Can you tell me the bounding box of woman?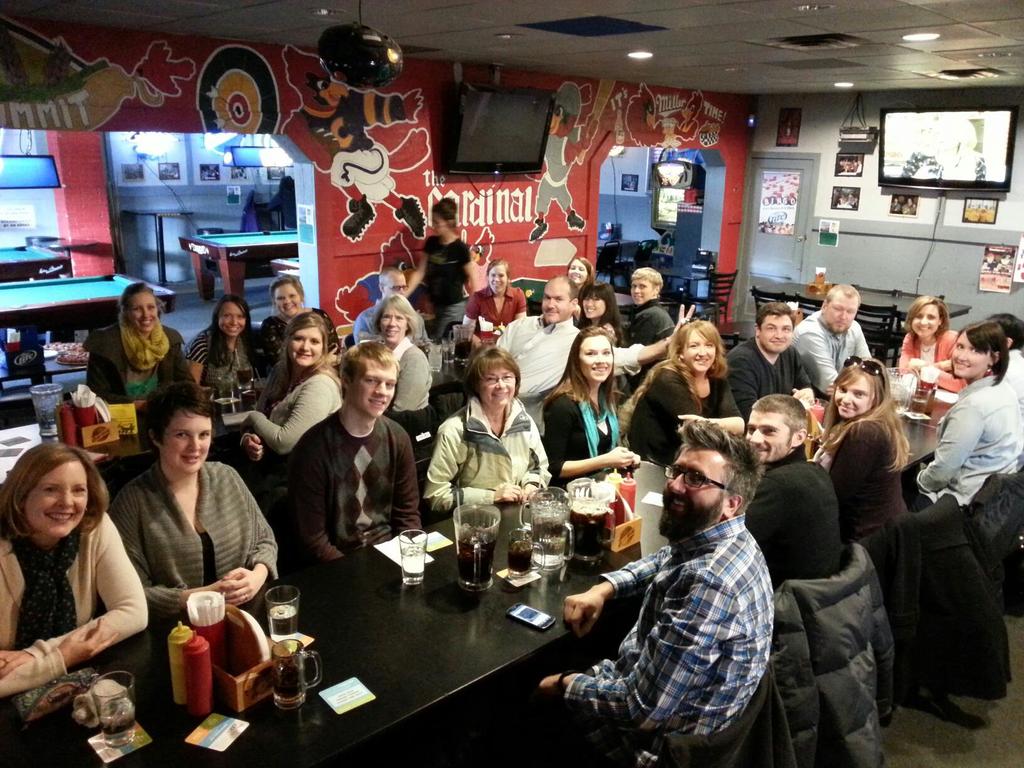
region(234, 309, 342, 497).
